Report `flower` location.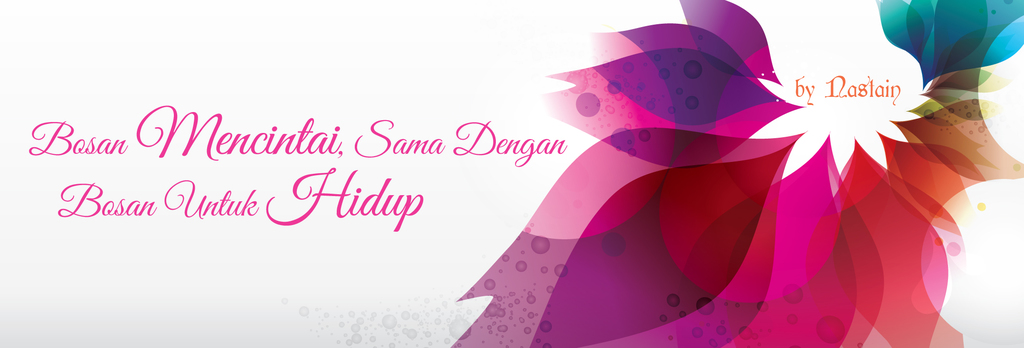
Report: rect(421, 21, 954, 328).
